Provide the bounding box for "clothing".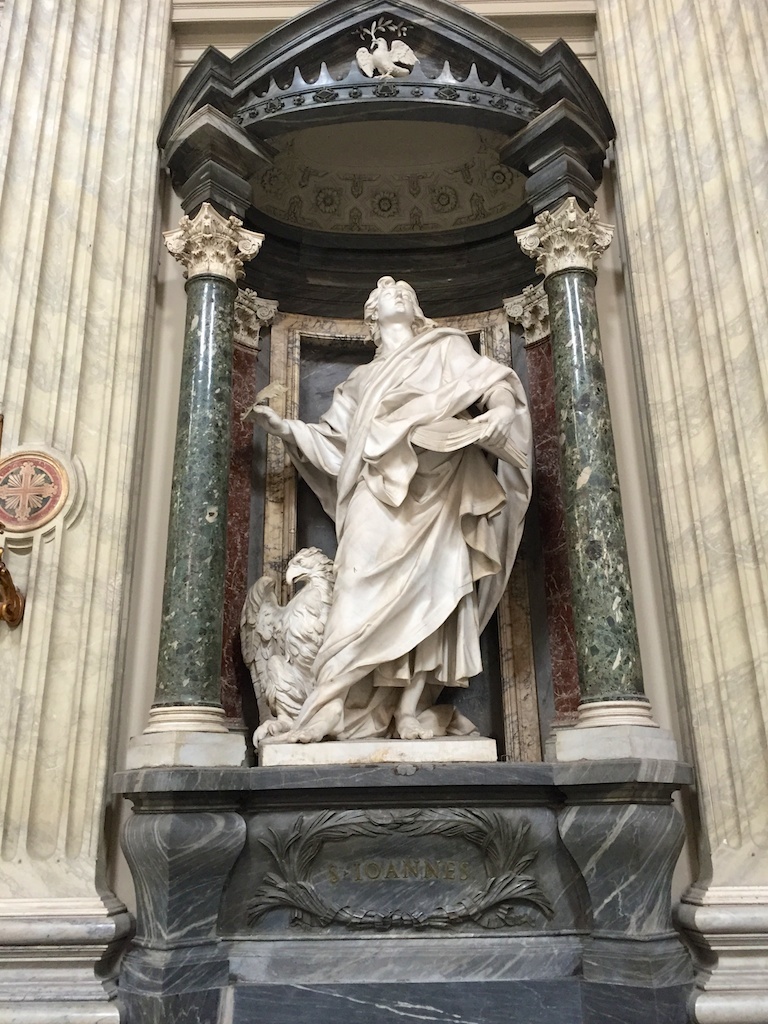
[left=283, top=326, right=529, bottom=744].
